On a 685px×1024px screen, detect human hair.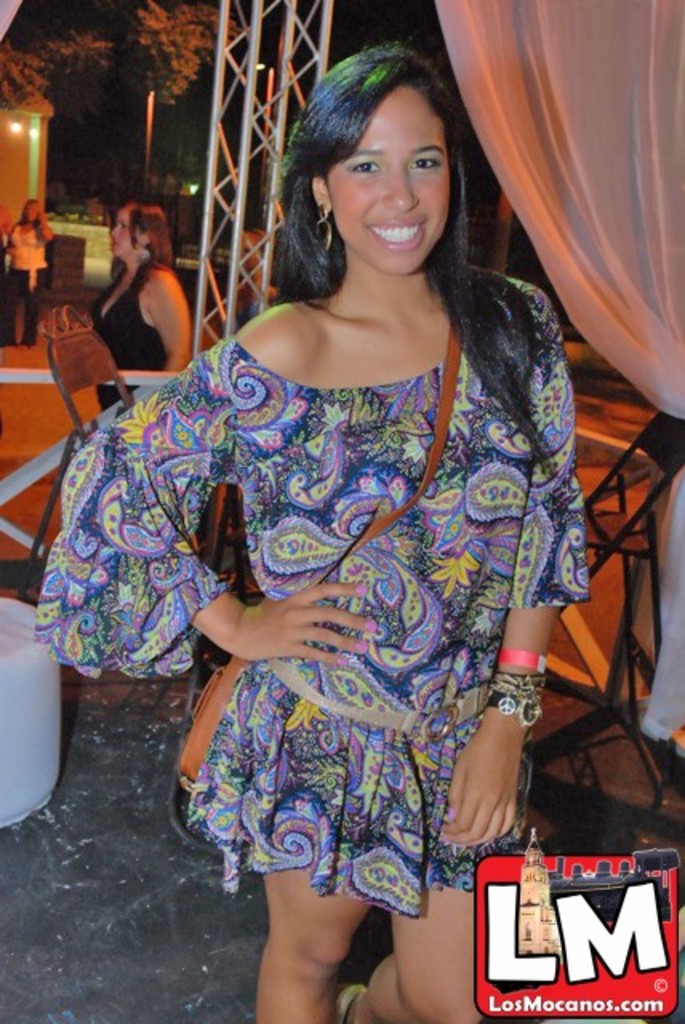
(24,200,50,245).
